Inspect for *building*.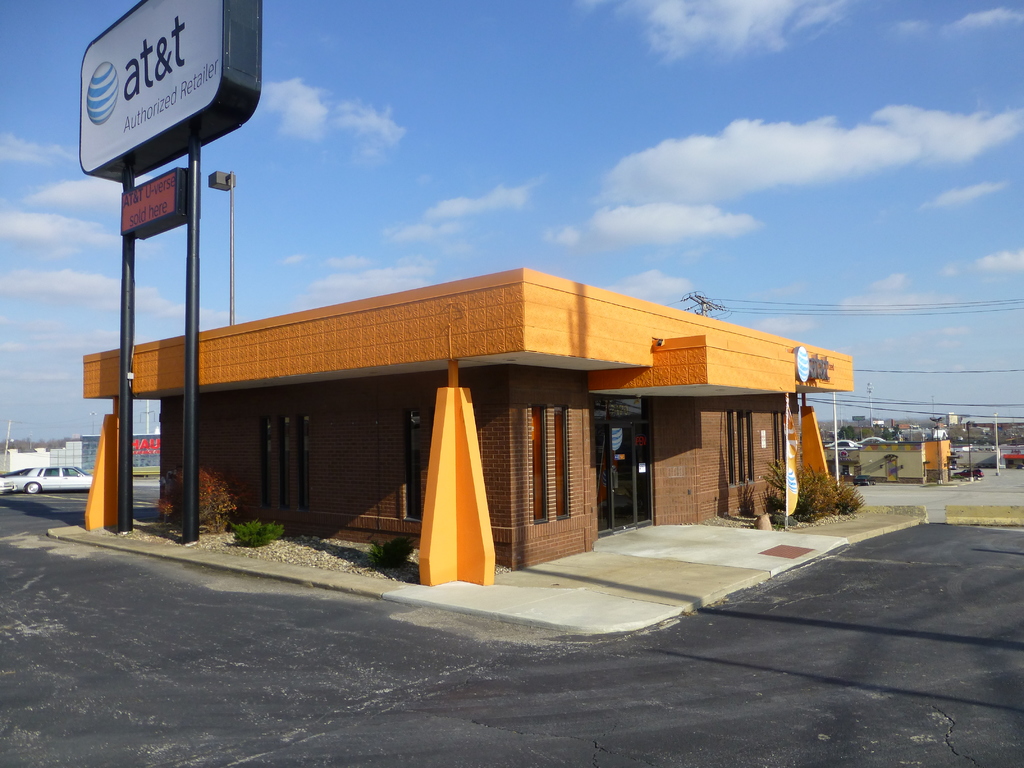
Inspection: box=[858, 438, 952, 487].
